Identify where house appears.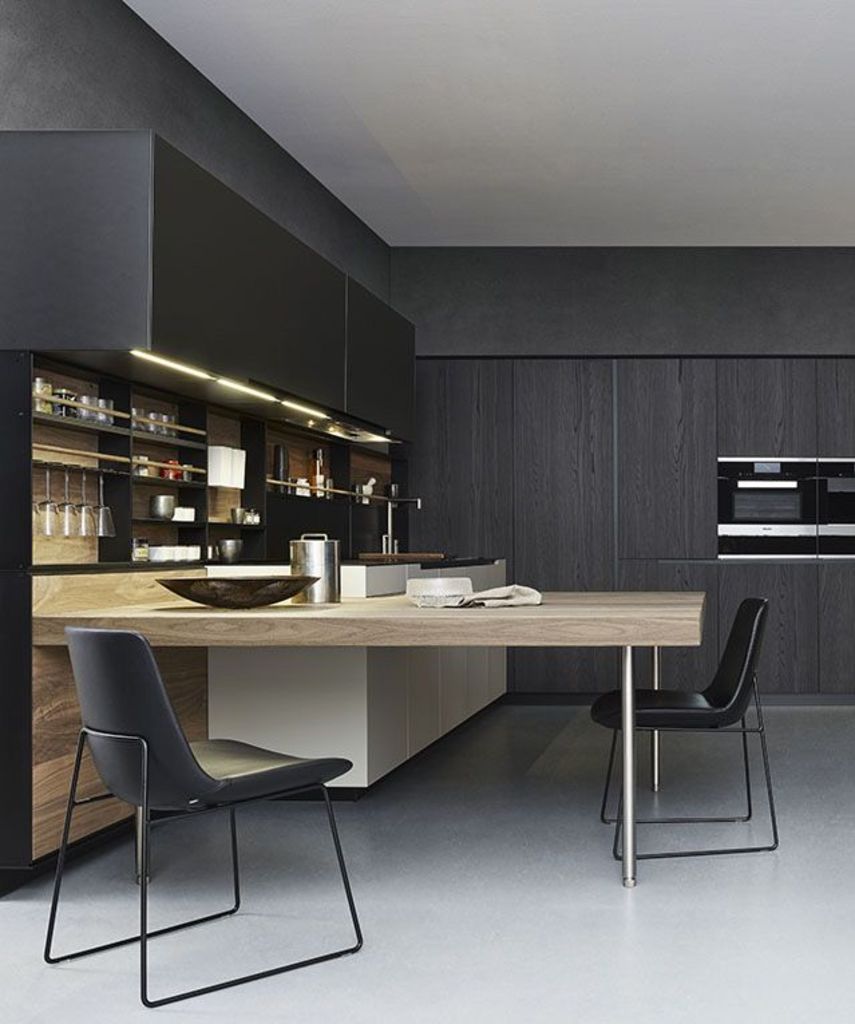
Appears at l=0, t=0, r=854, b=1023.
